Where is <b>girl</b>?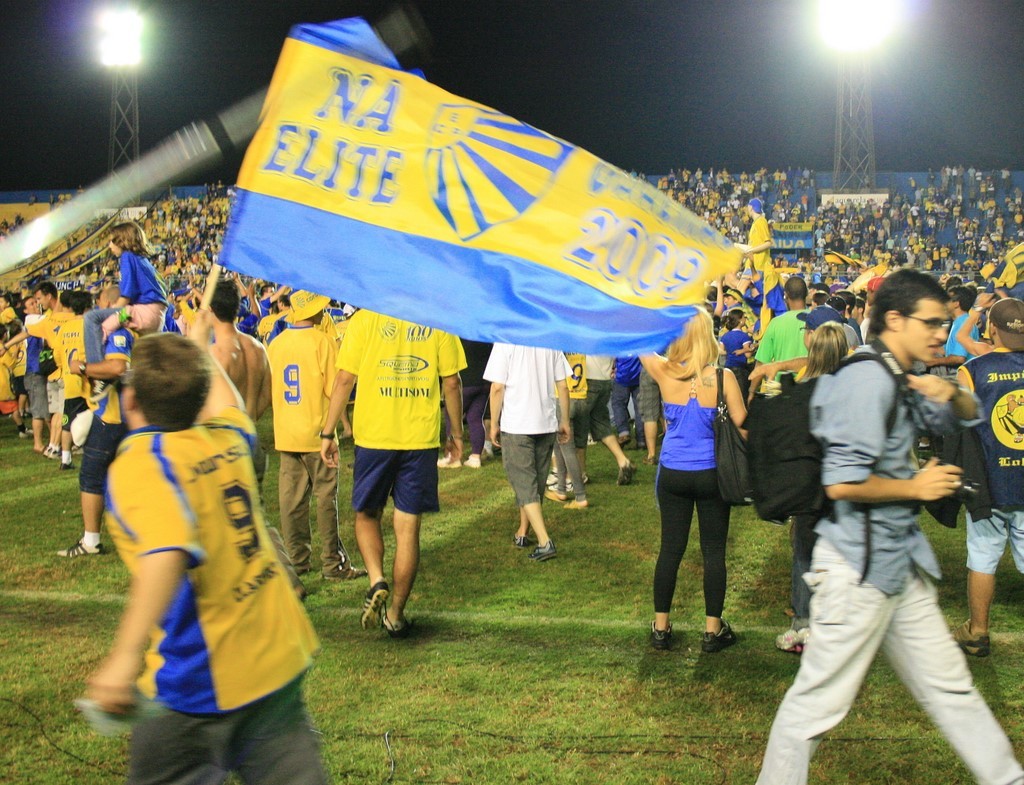
bbox=[639, 298, 751, 655].
